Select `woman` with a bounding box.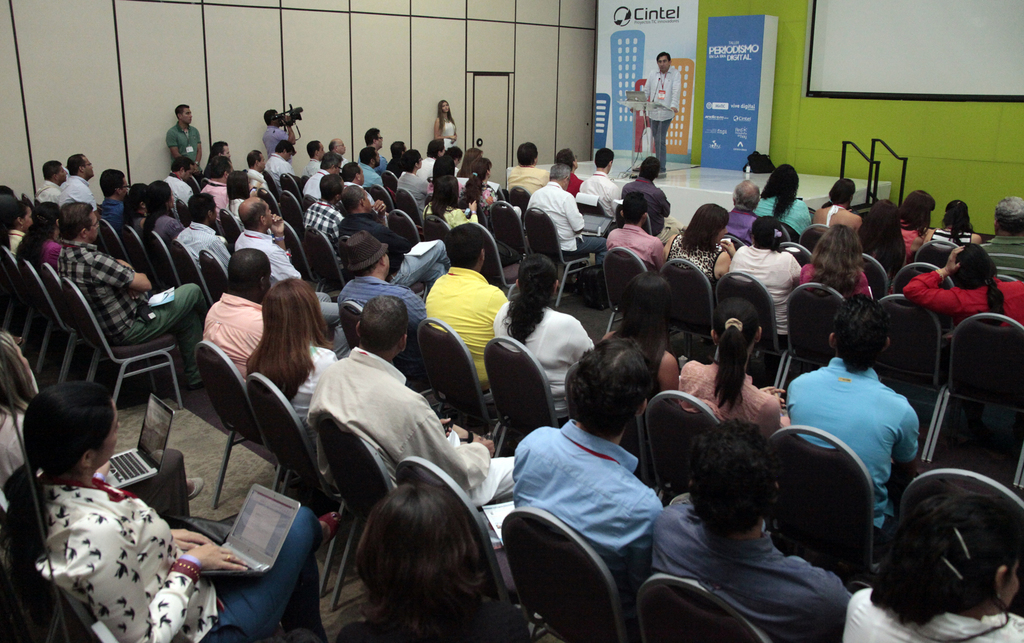
rect(902, 240, 1023, 338).
